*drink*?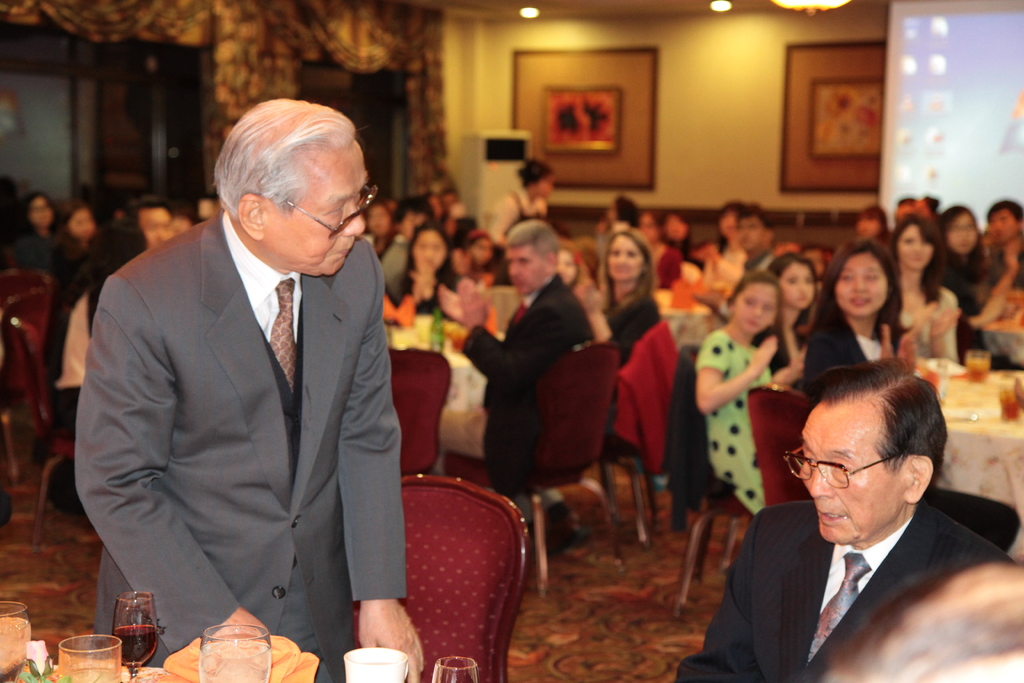
crop(200, 638, 273, 682)
